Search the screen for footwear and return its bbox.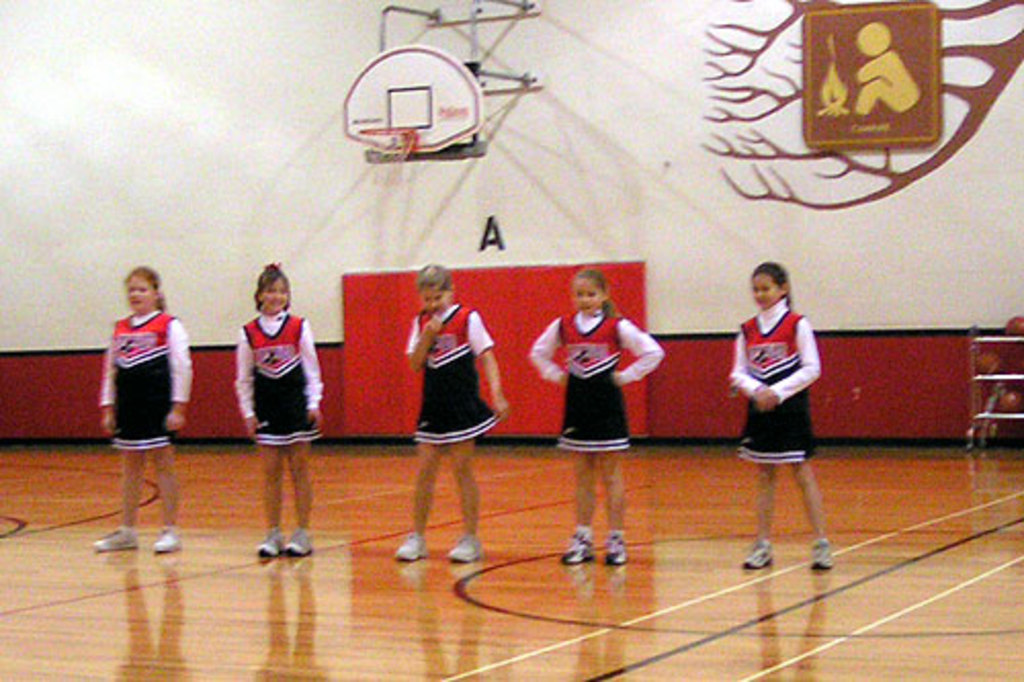
Found: x1=612, y1=532, x2=637, y2=563.
